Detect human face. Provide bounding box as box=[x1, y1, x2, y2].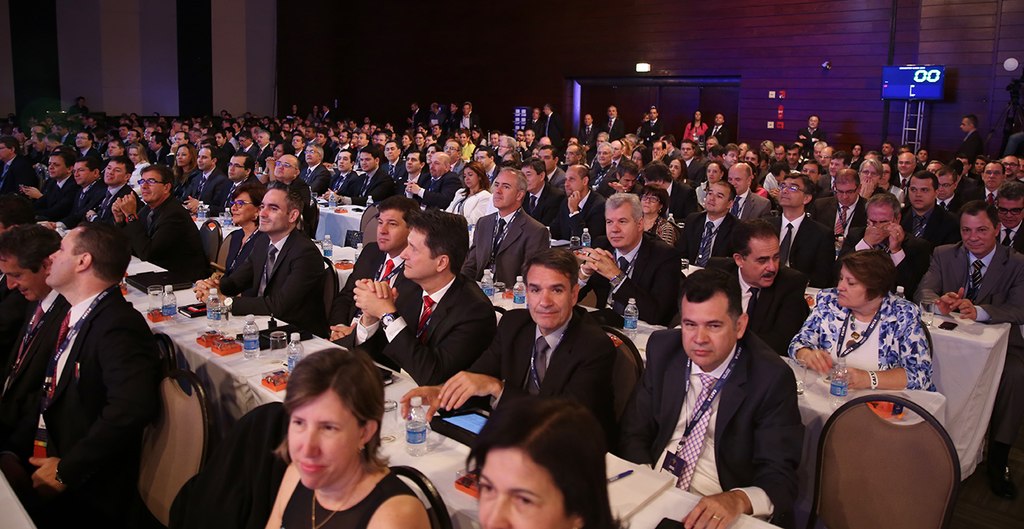
box=[44, 231, 92, 296].
